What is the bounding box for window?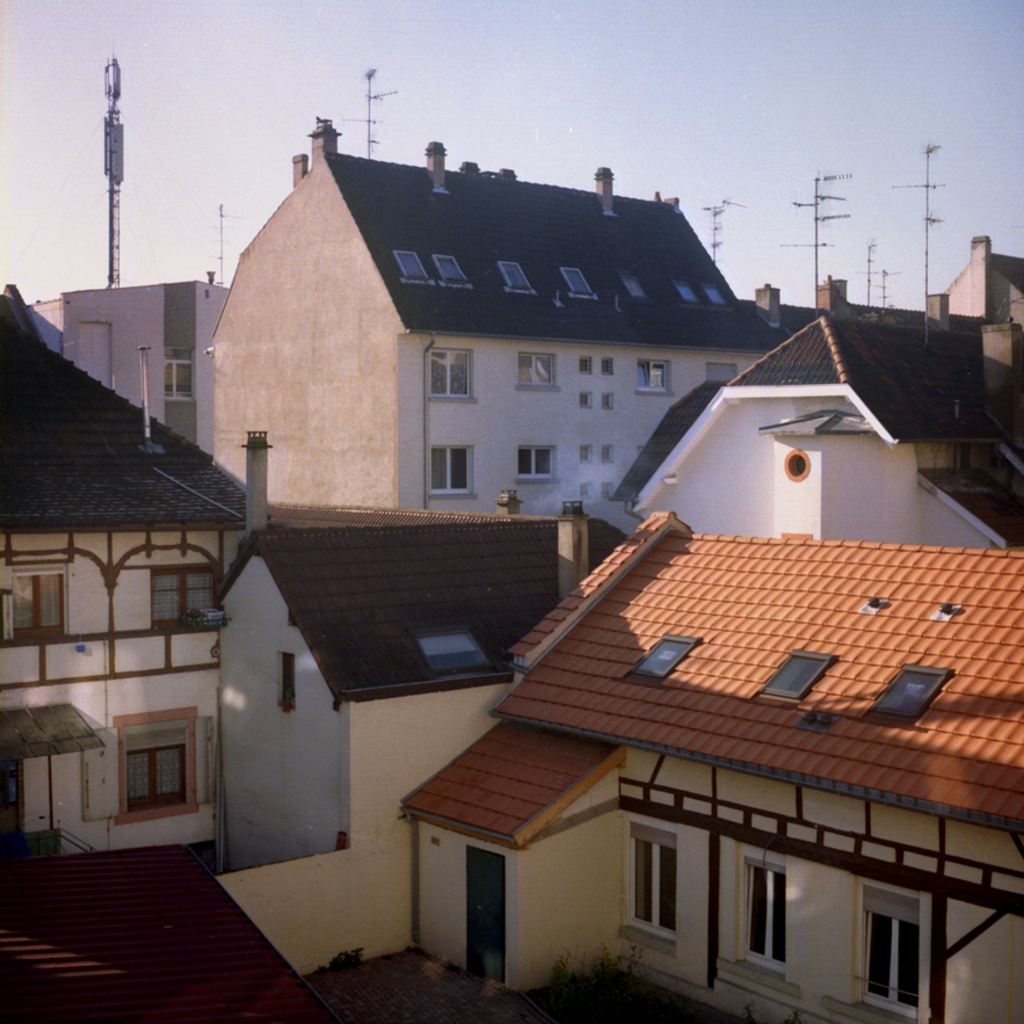
bbox(415, 619, 494, 673).
